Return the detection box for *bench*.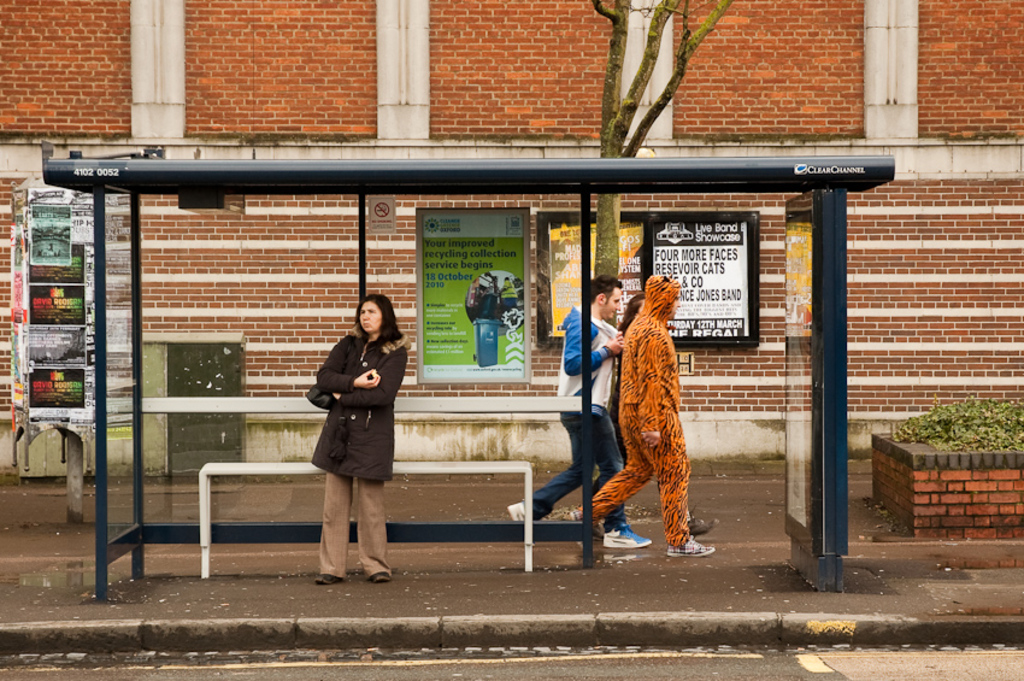
x1=204 y1=463 x2=532 y2=581.
